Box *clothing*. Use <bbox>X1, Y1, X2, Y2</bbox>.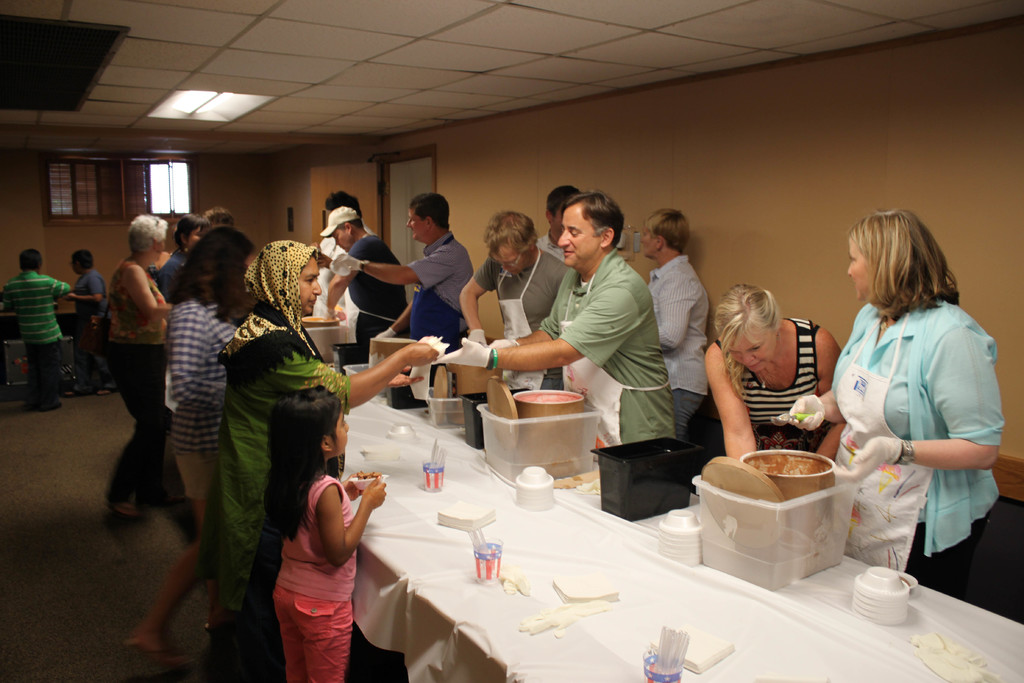
<bbox>270, 470, 355, 682</bbox>.
